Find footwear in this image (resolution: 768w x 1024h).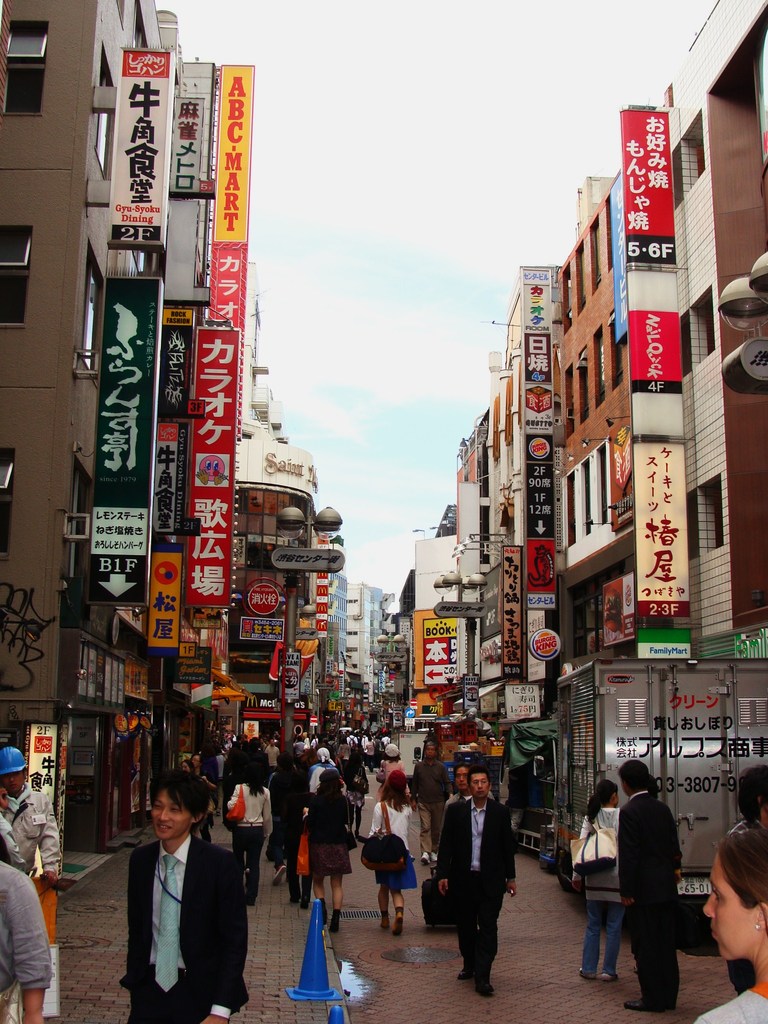
Rect(621, 993, 669, 1014).
